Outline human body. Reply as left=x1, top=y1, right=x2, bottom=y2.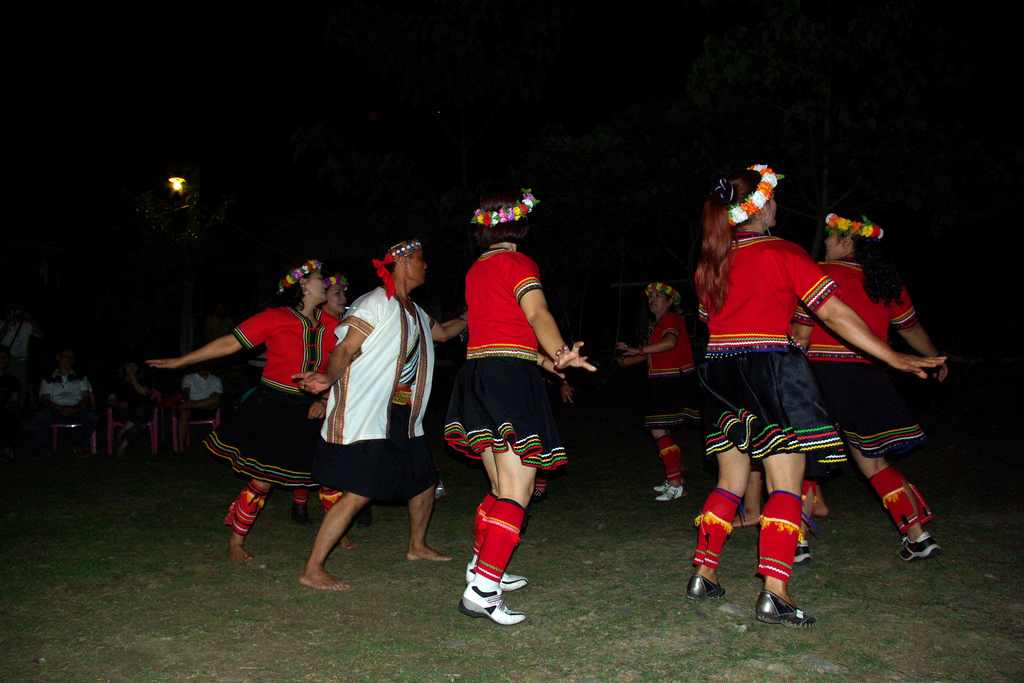
left=444, top=184, right=598, bottom=627.
